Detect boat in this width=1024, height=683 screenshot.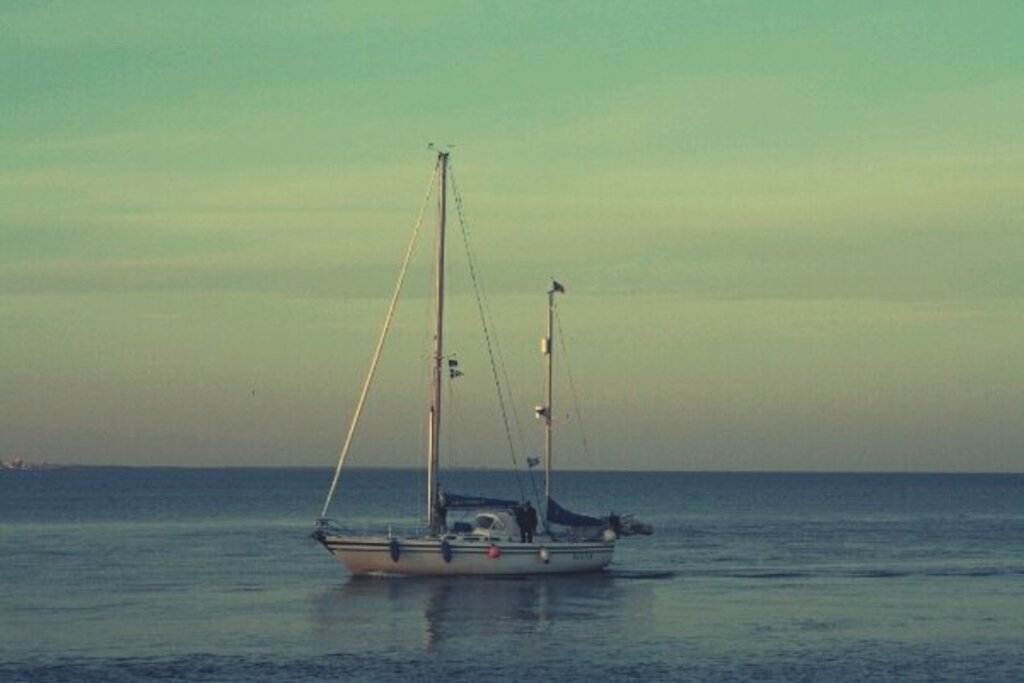
Detection: bbox(449, 273, 650, 543).
